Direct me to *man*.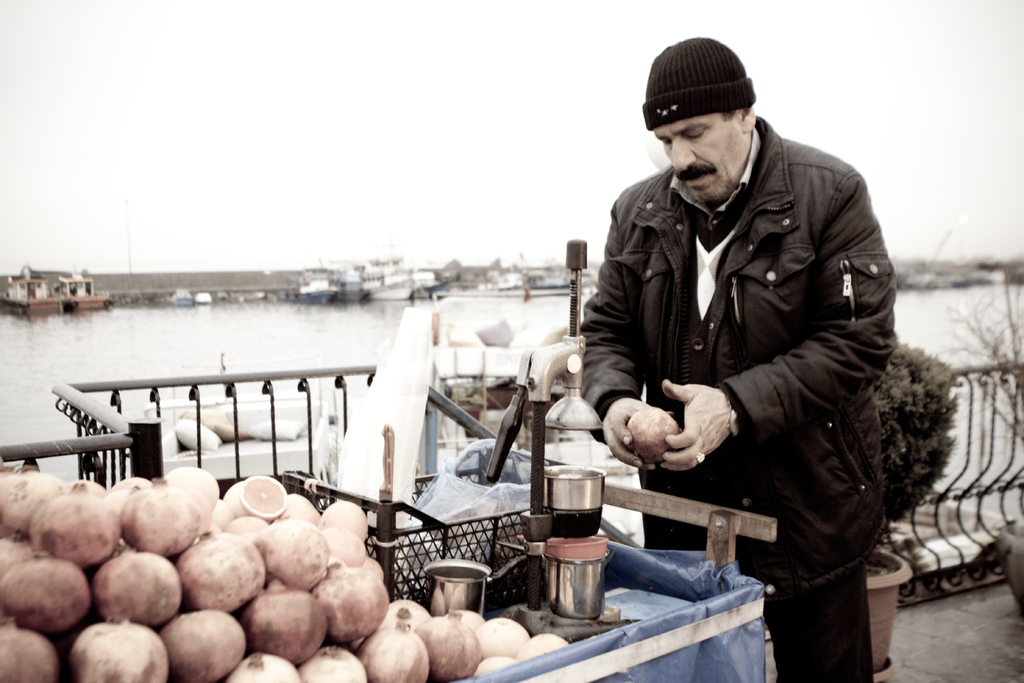
Direction: BBox(572, 51, 918, 639).
